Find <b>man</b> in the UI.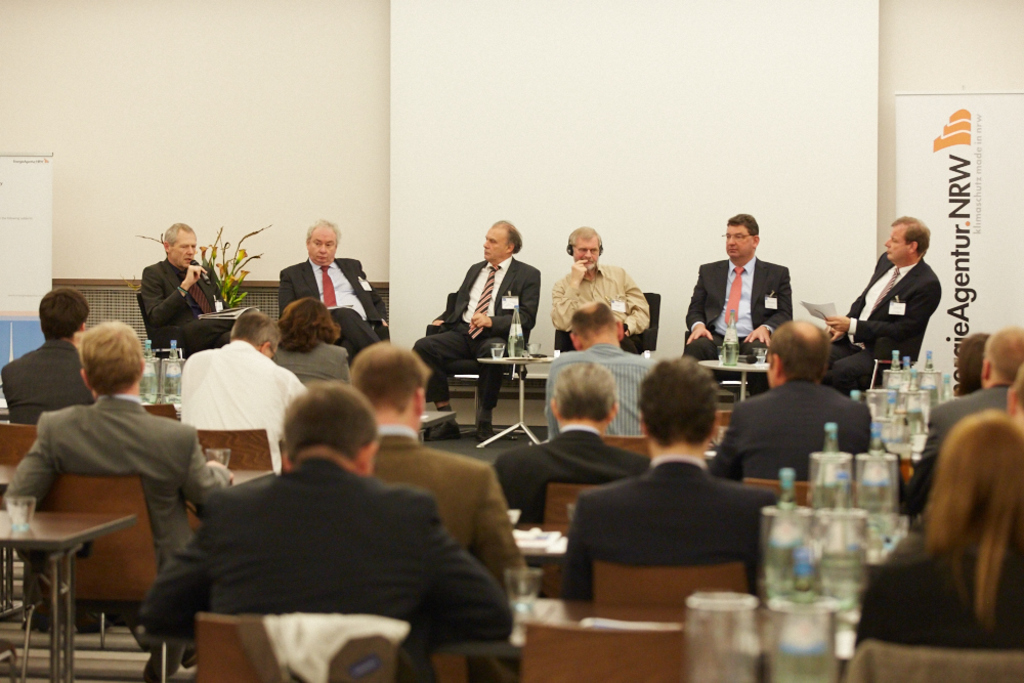
UI element at x1=3 y1=325 x2=231 y2=560.
